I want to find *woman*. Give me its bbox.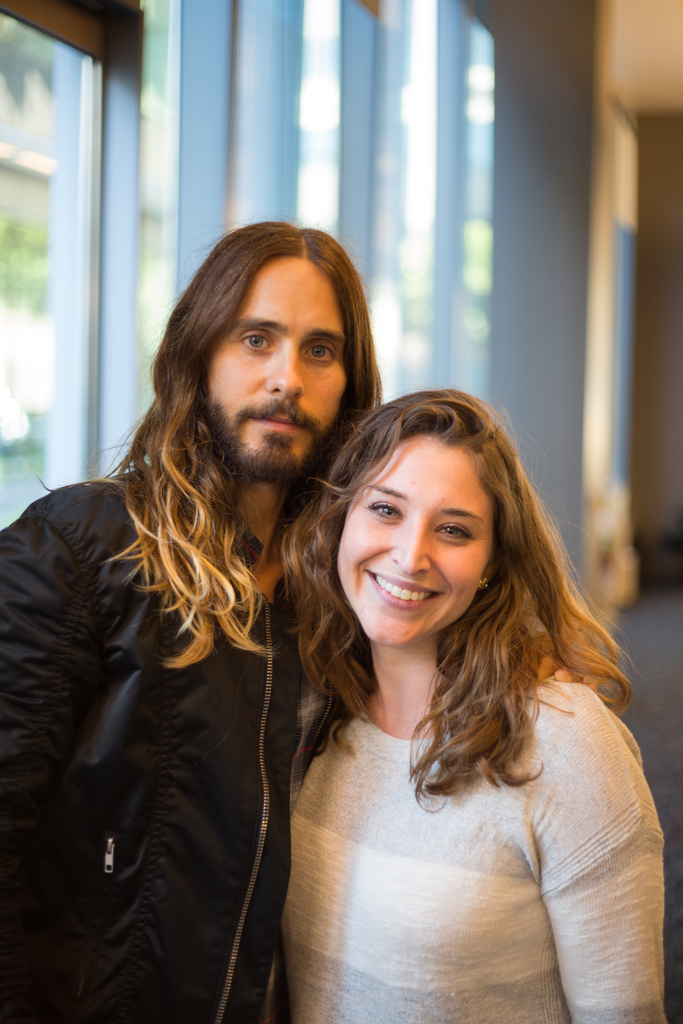
bbox=(274, 387, 673, 1023).
